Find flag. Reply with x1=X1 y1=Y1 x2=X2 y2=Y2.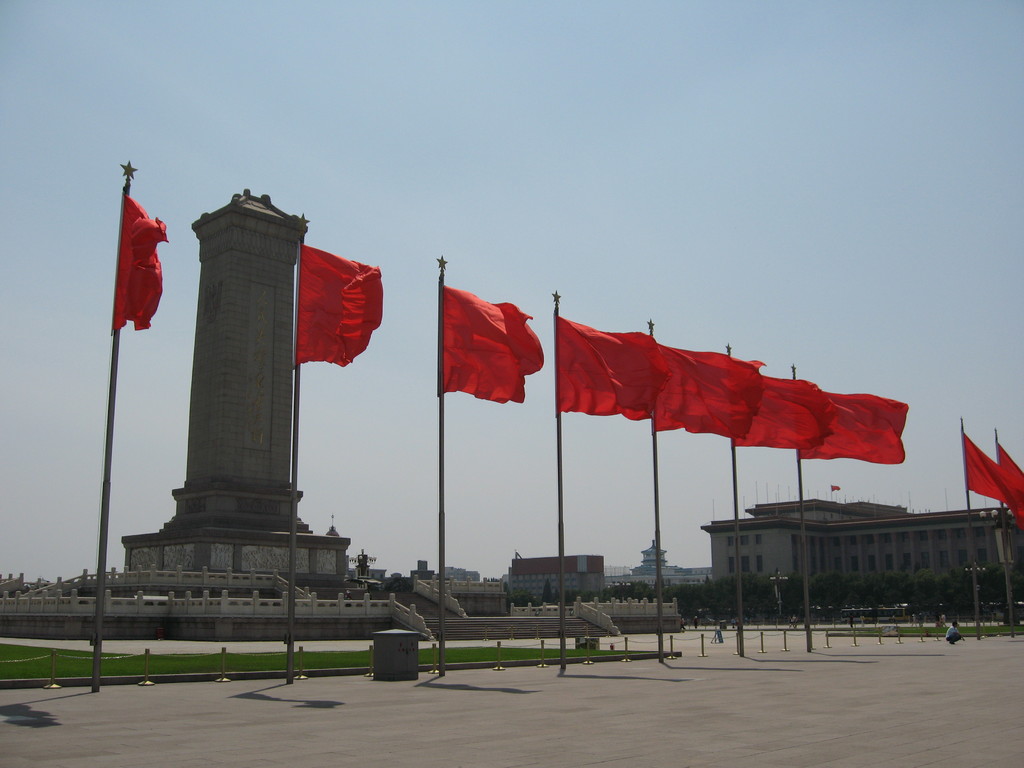
x1=732 y1=368 x2=833 y2=458.
